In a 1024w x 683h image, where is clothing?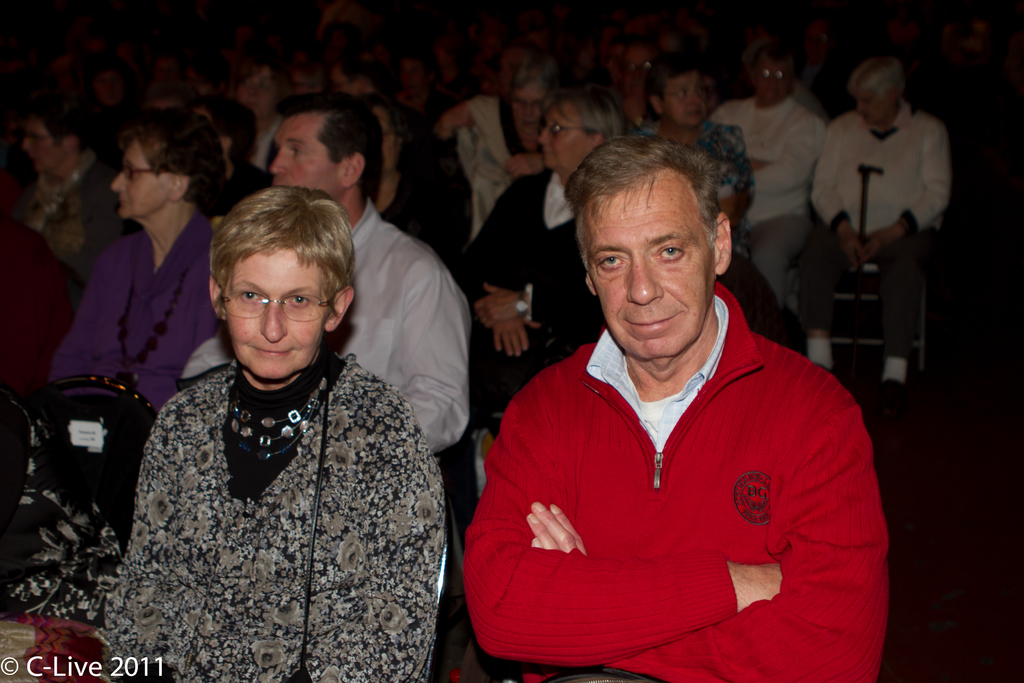
box=[452, 164, 603, 427].
